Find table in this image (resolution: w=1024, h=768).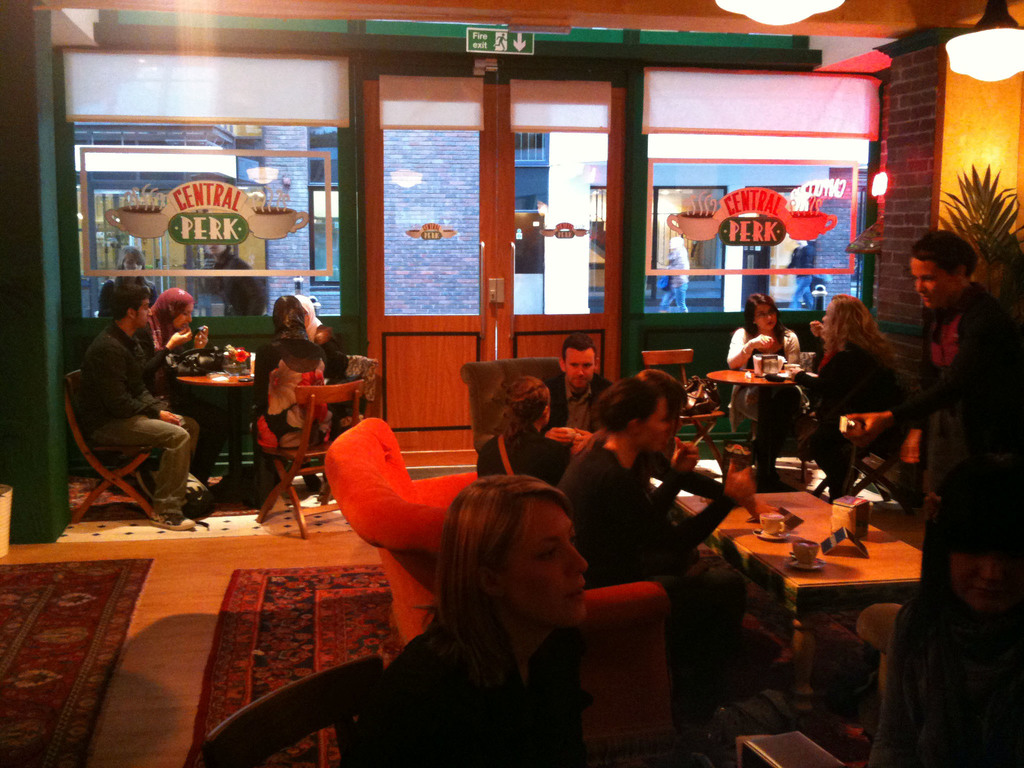
left=705, top=359, right=811, bottom=488.
